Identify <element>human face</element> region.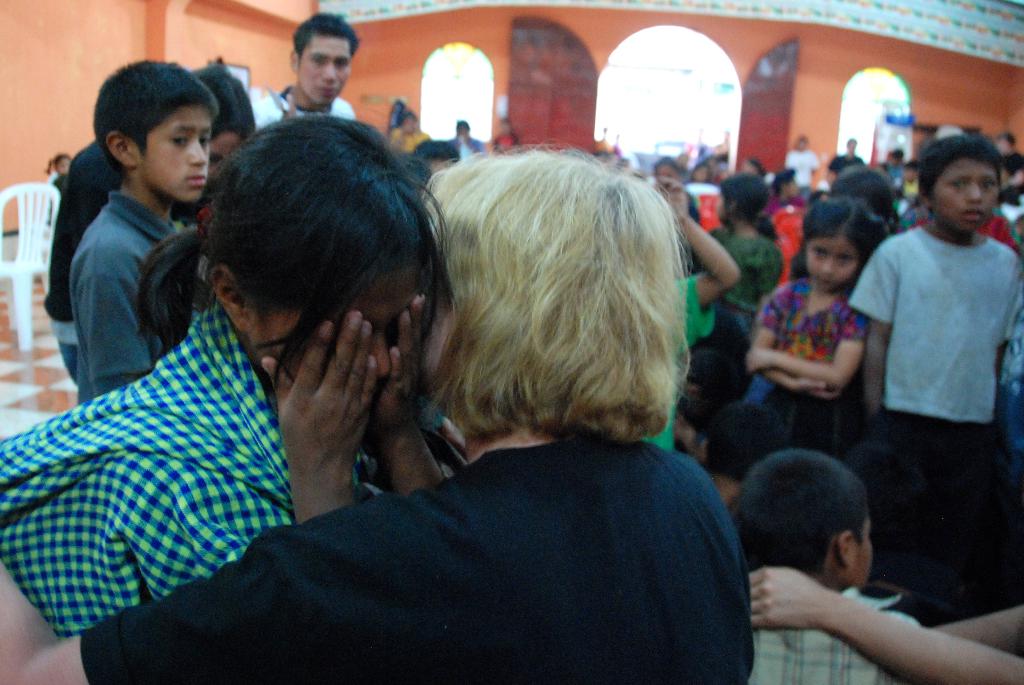
Region: 934:152:998:231.
